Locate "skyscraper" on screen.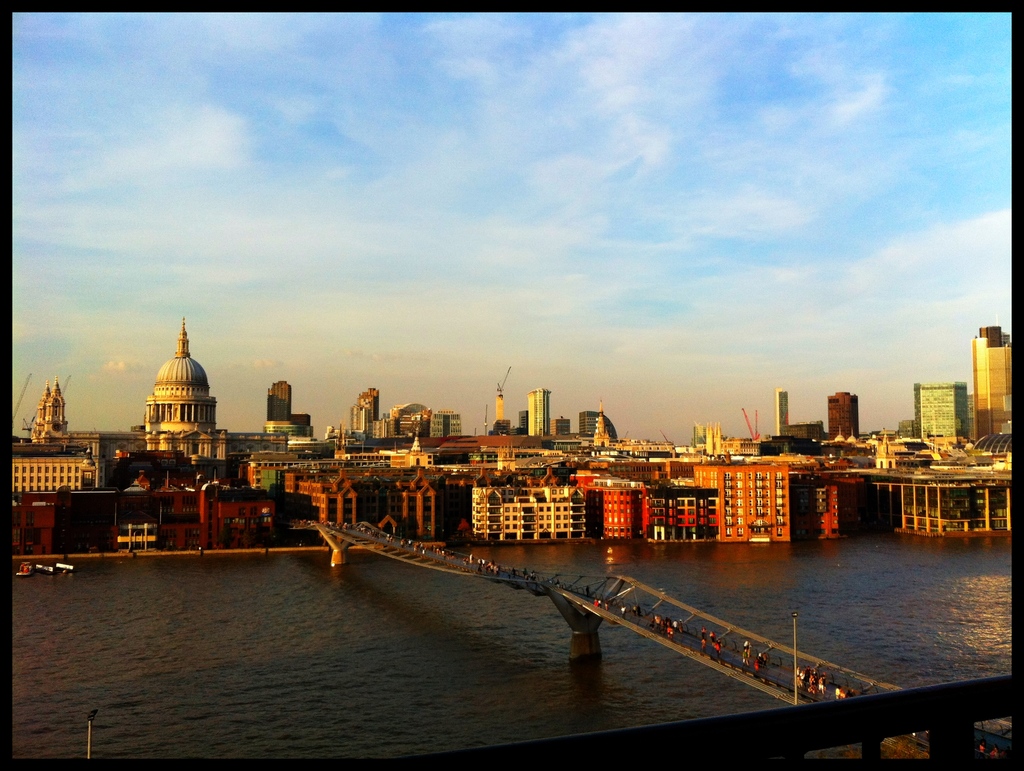
On screen at {"left": 226, "top": 380, "right": 462, "bottom": 539}.
